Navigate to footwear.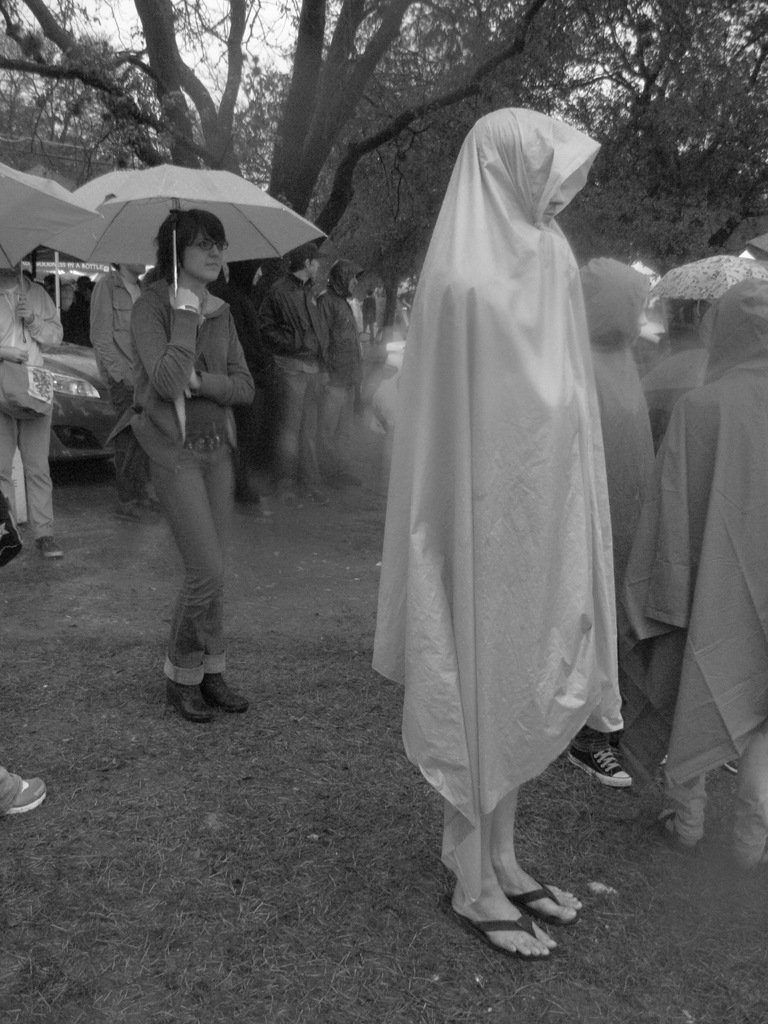
Navigation target: box=[162, 678, 212, 724].
